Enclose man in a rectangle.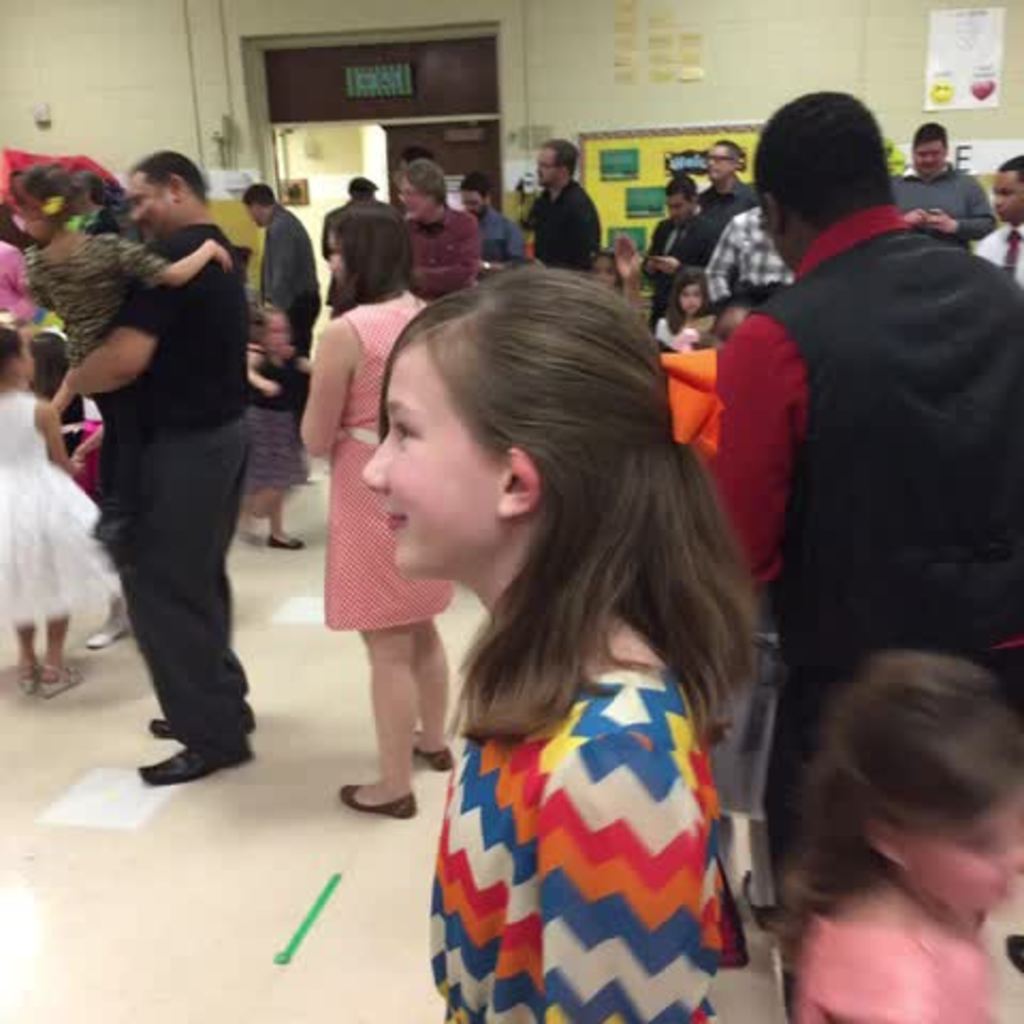
box(695, 141, 762, 233).
